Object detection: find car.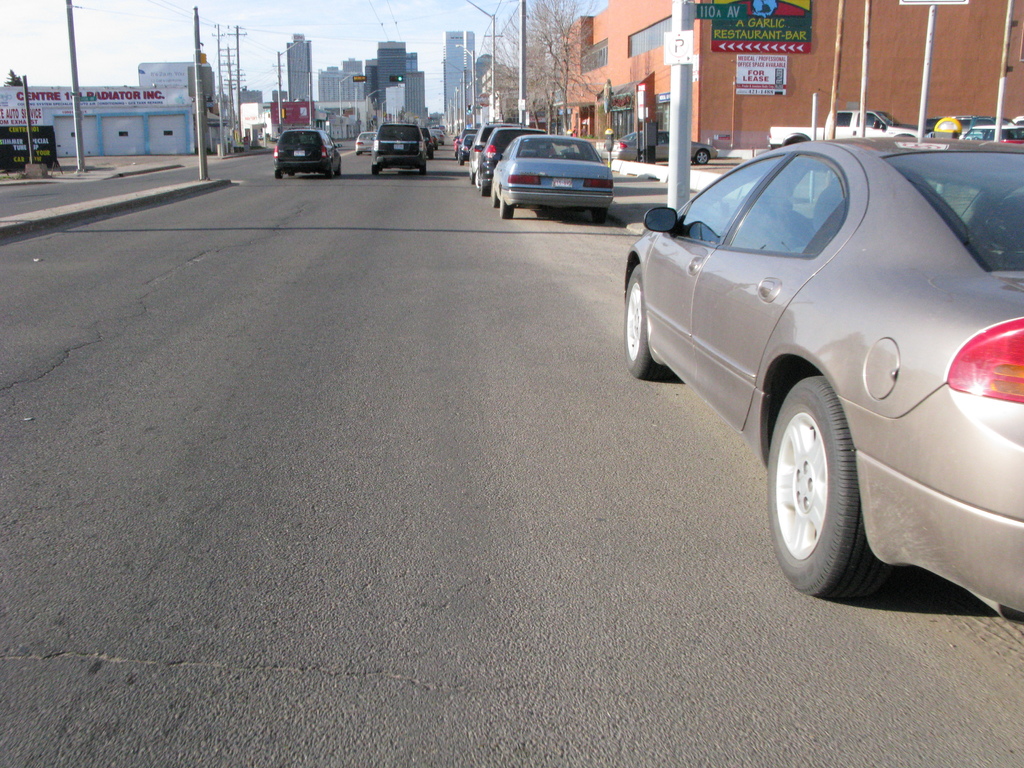
{"x1": 486, "y1": 132, "x2": 627, "y2": 227}.
